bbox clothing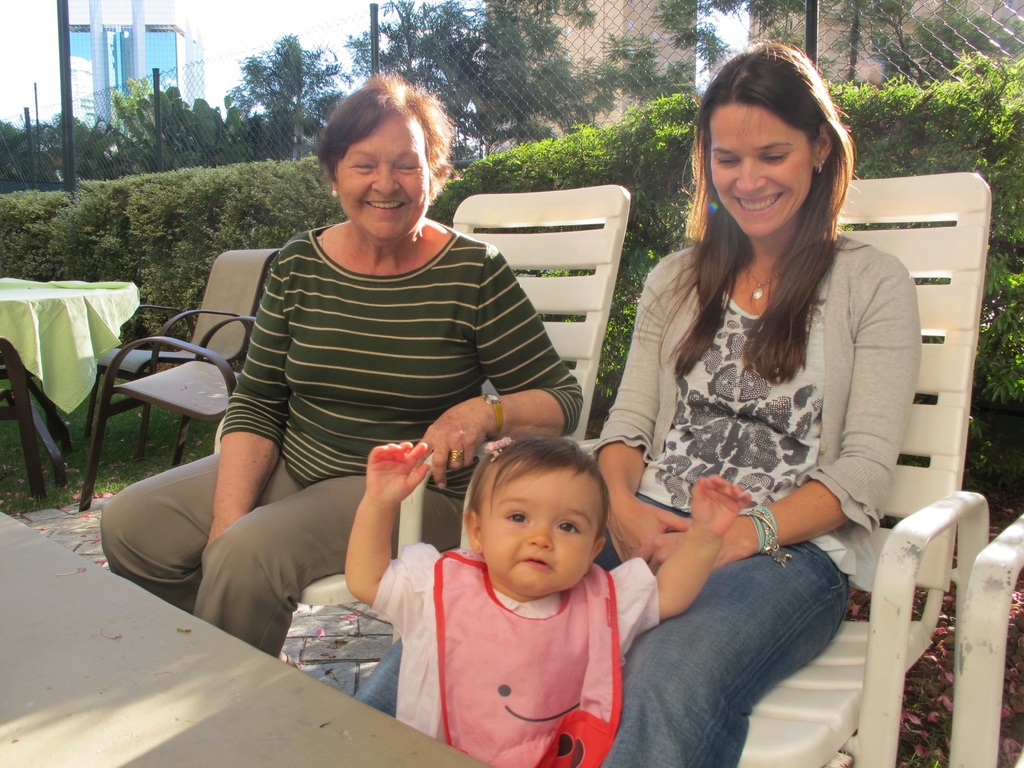
221:224:588:482
